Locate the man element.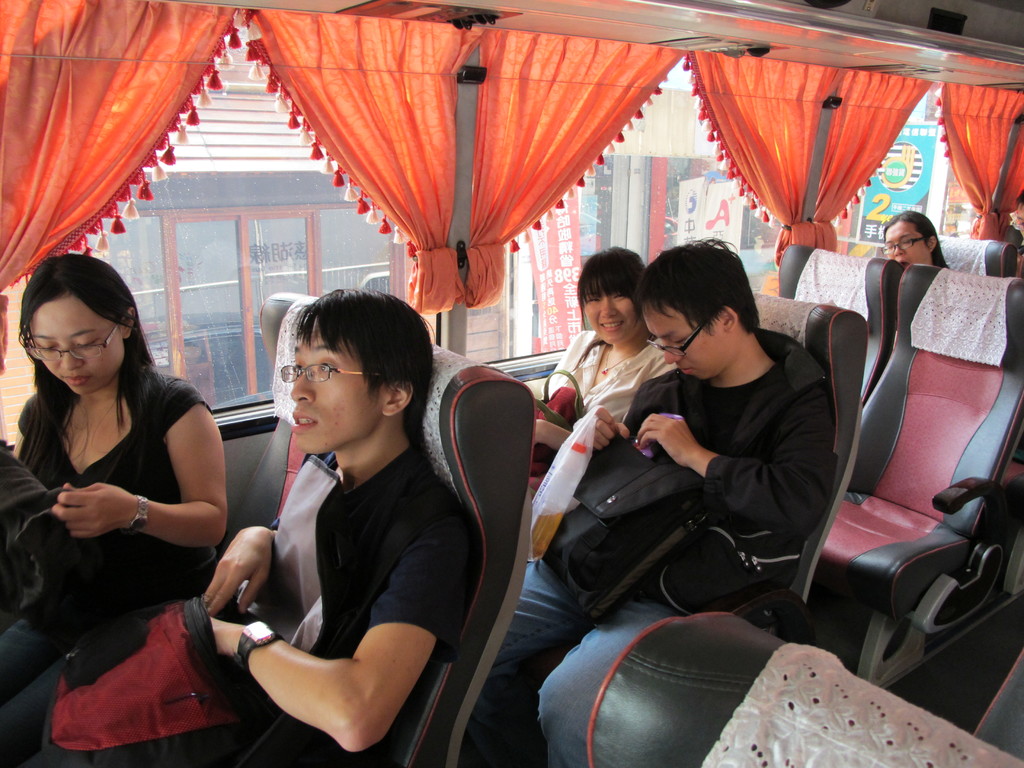
Element bbox: [475, 230, 838, 767].
